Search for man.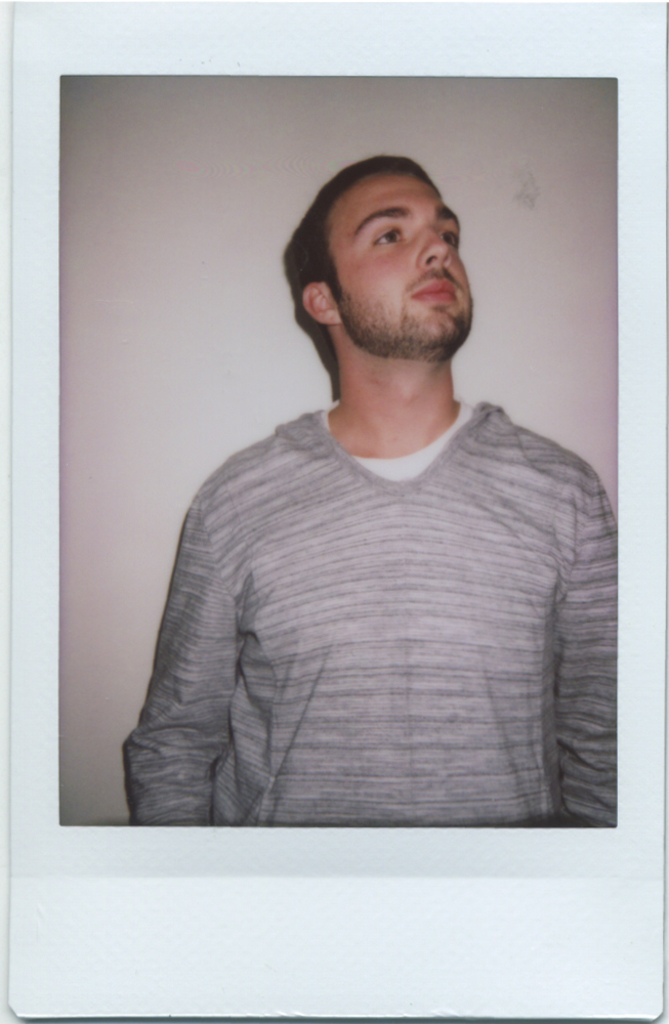
Found at <box>123,113,616,812</box>.
